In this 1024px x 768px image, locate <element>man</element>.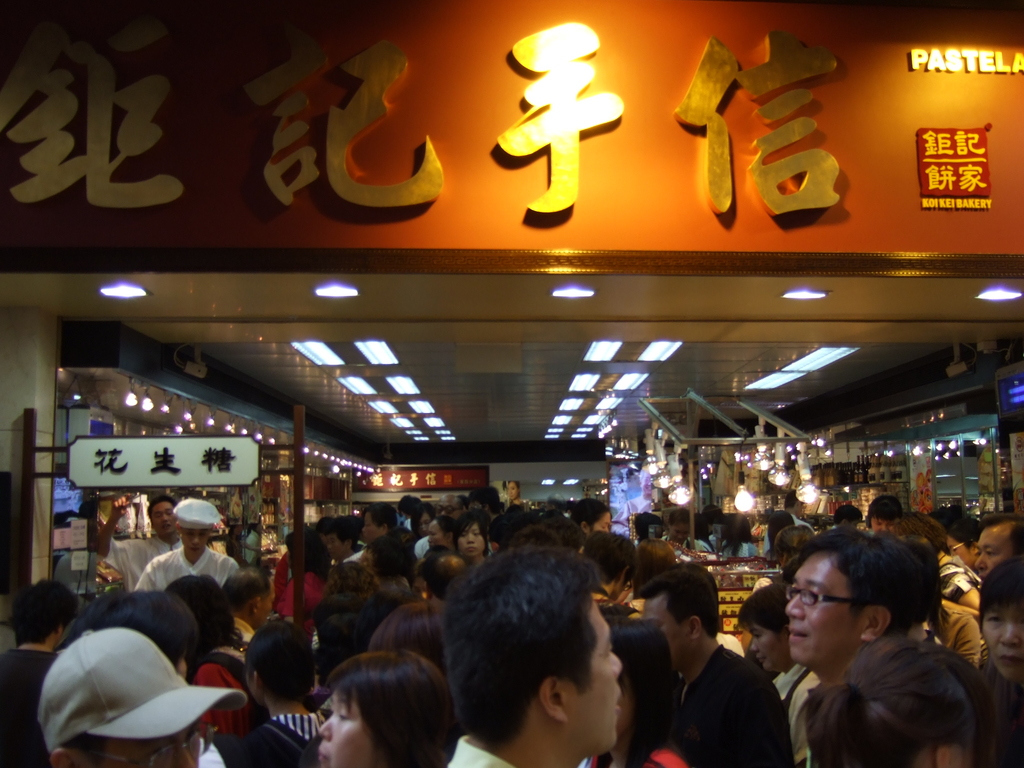
Bounding box: [x1=427, y1=541, x2=619, y2=767].
